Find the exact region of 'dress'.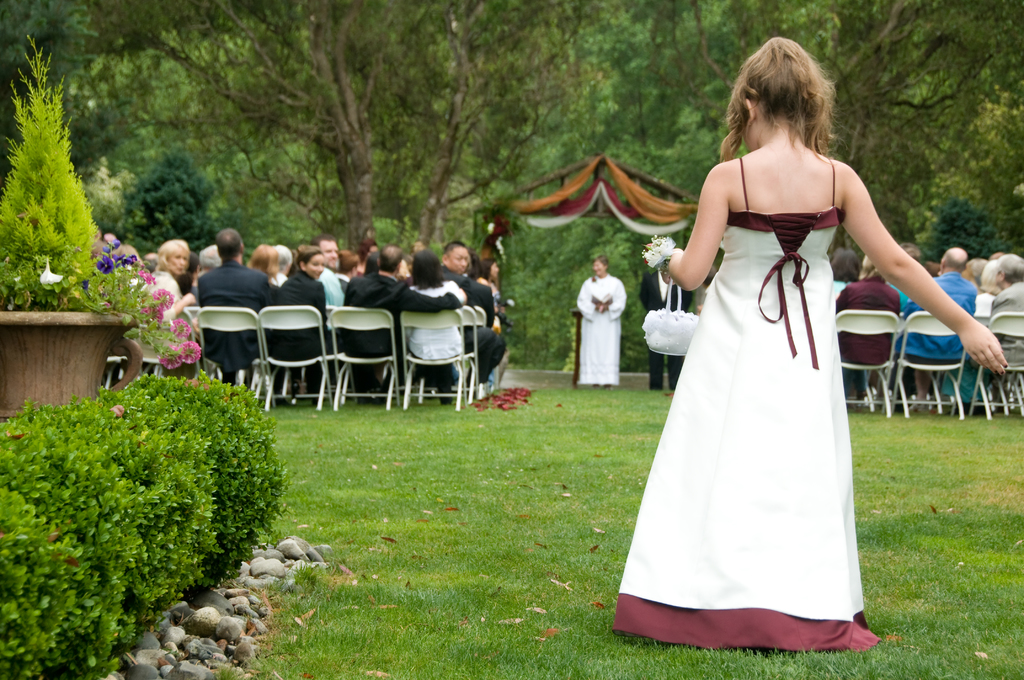
Exact region: 611/154/887/652.
